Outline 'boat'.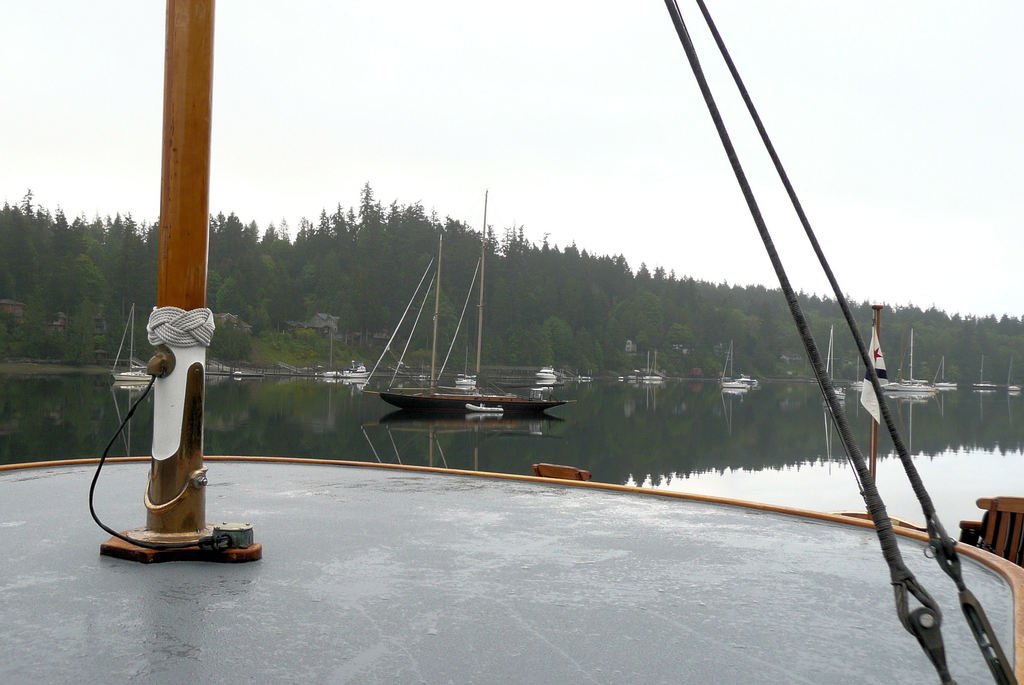
Outline: [330, 254, 528, 453].
